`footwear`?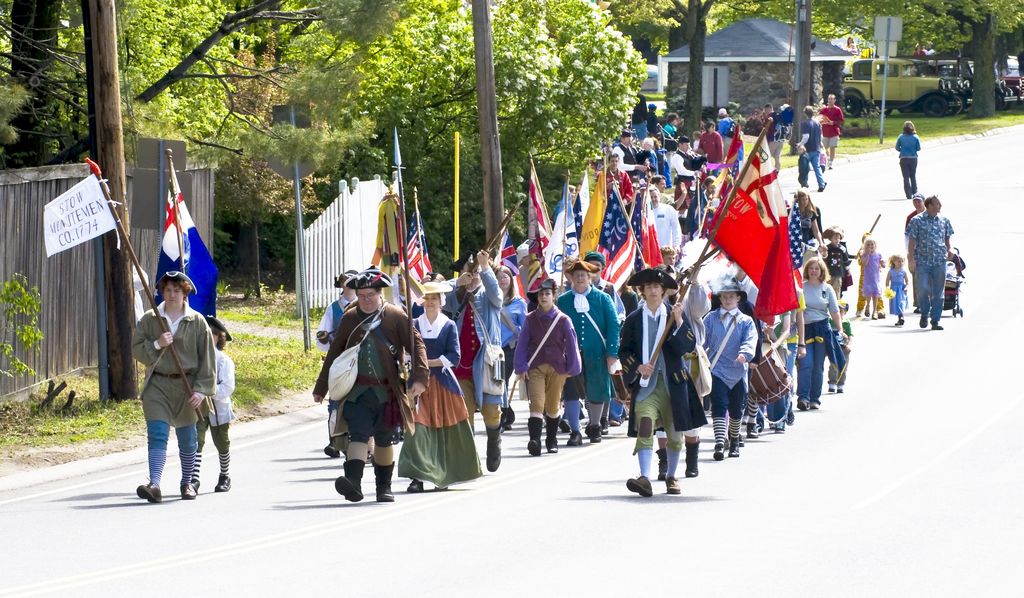
826, 163, 831, 168
